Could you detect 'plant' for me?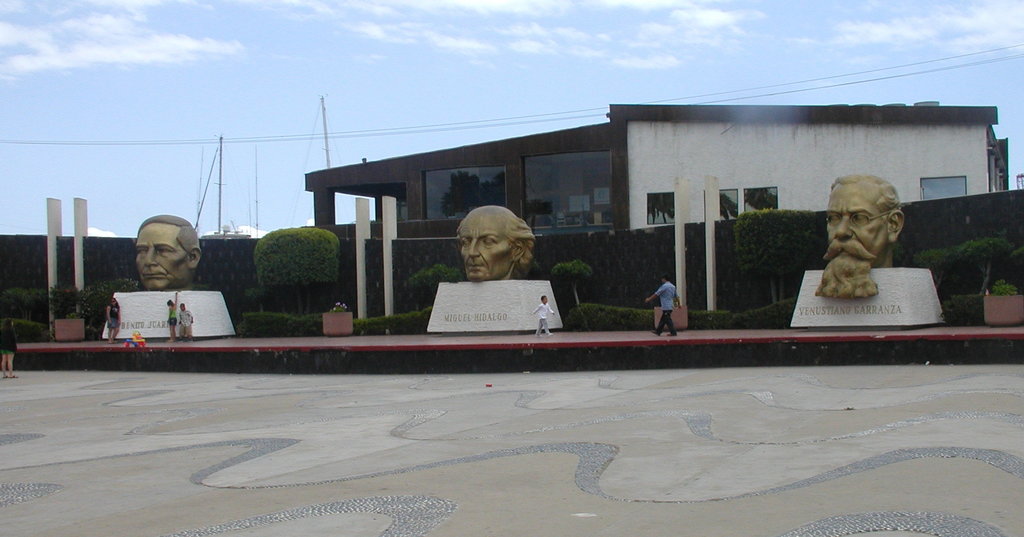
Detection result: crop(346, 301, 435, 341).
